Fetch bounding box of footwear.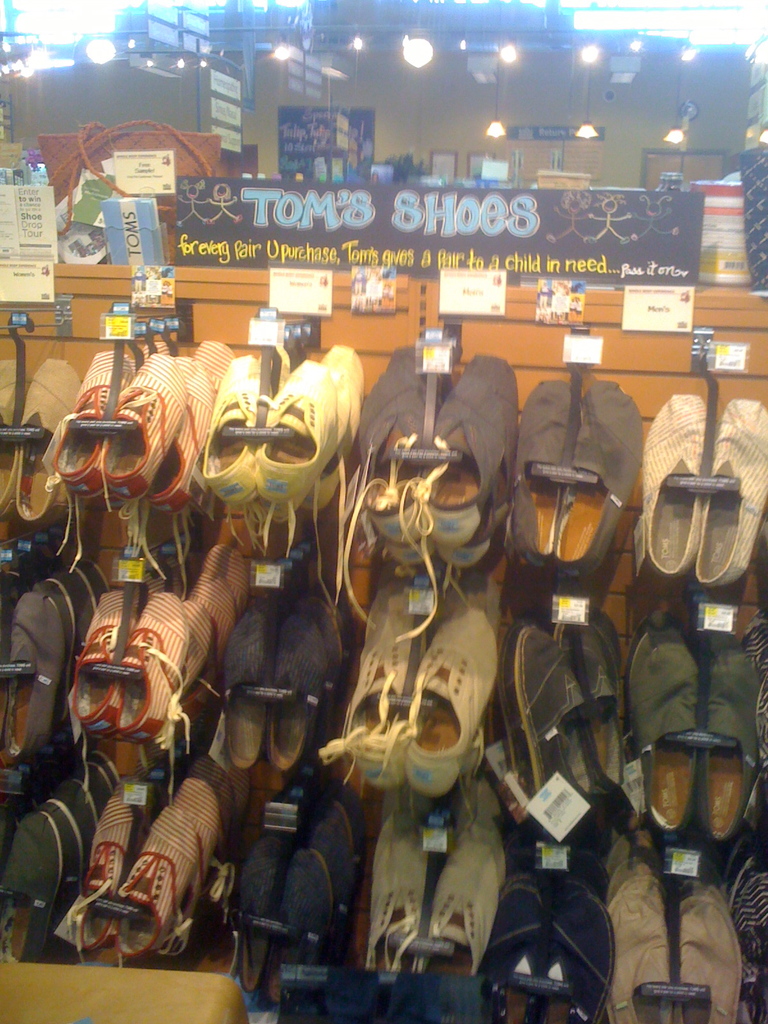
Bbox: bbox(10, 588, 62, 760).
